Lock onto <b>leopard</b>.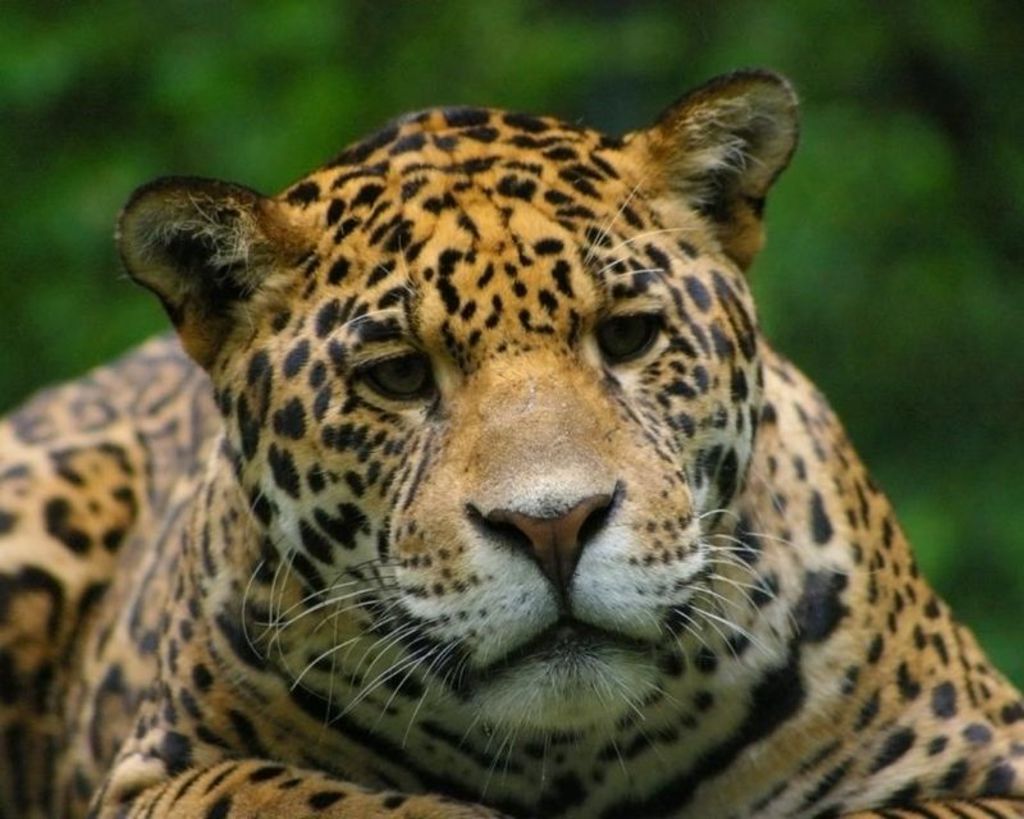
Locked: 0,64,1023,818.
